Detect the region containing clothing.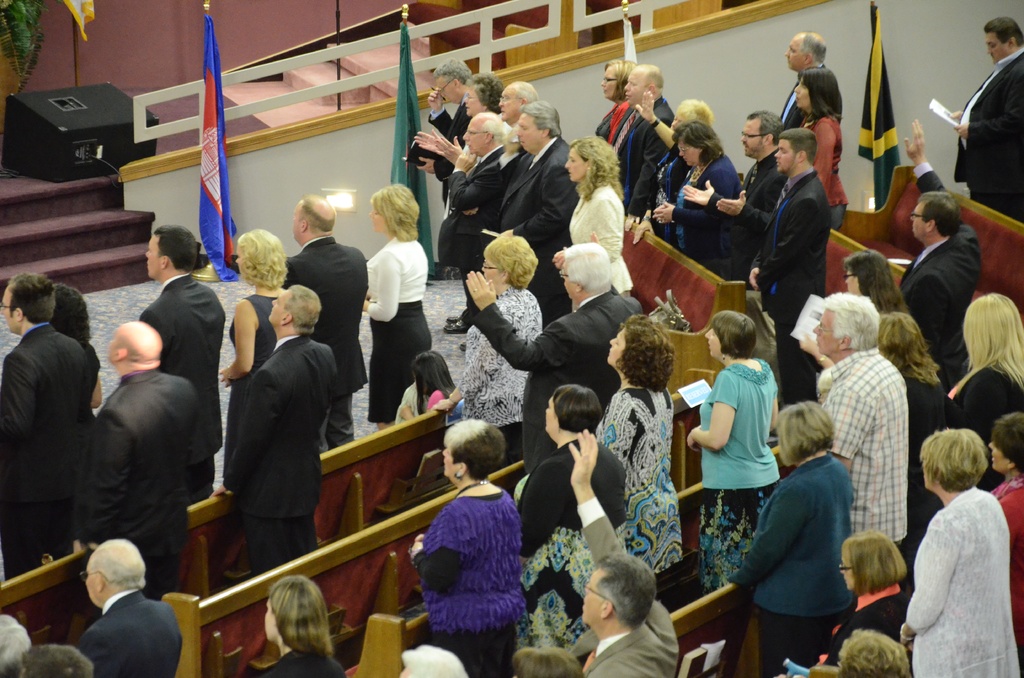
504:137:578:326.
